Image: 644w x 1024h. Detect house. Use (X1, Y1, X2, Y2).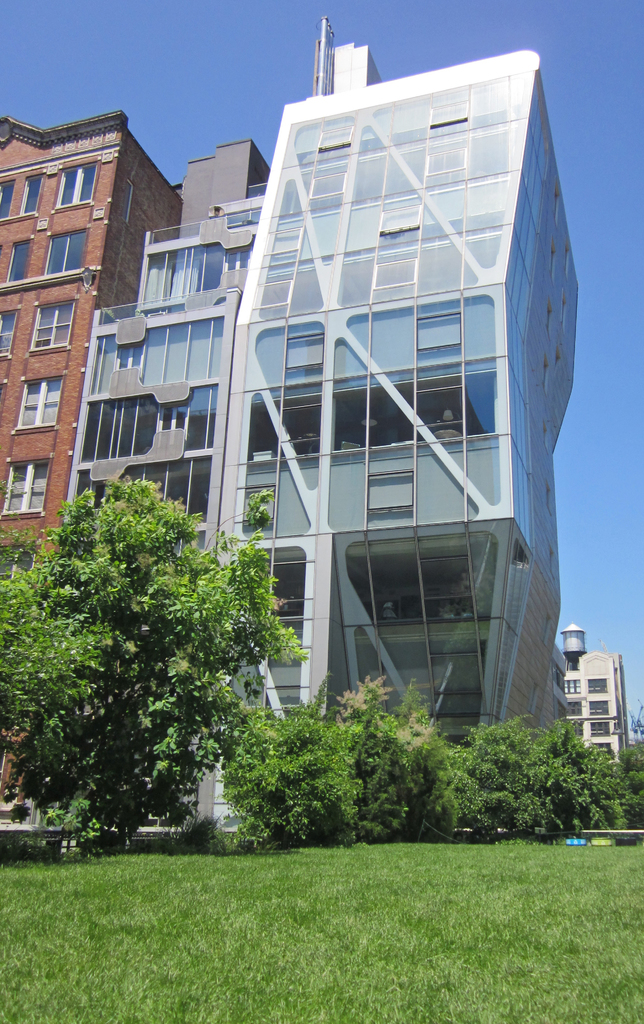
(0, 109, 192, 579).
